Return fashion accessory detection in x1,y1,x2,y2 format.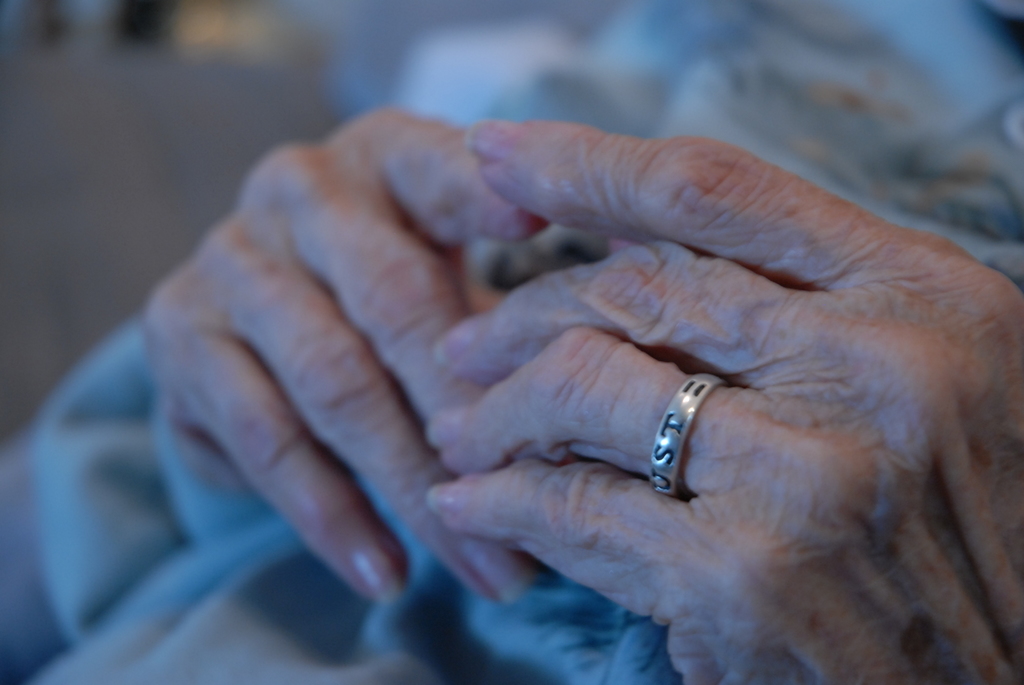
643,363,721,497.
